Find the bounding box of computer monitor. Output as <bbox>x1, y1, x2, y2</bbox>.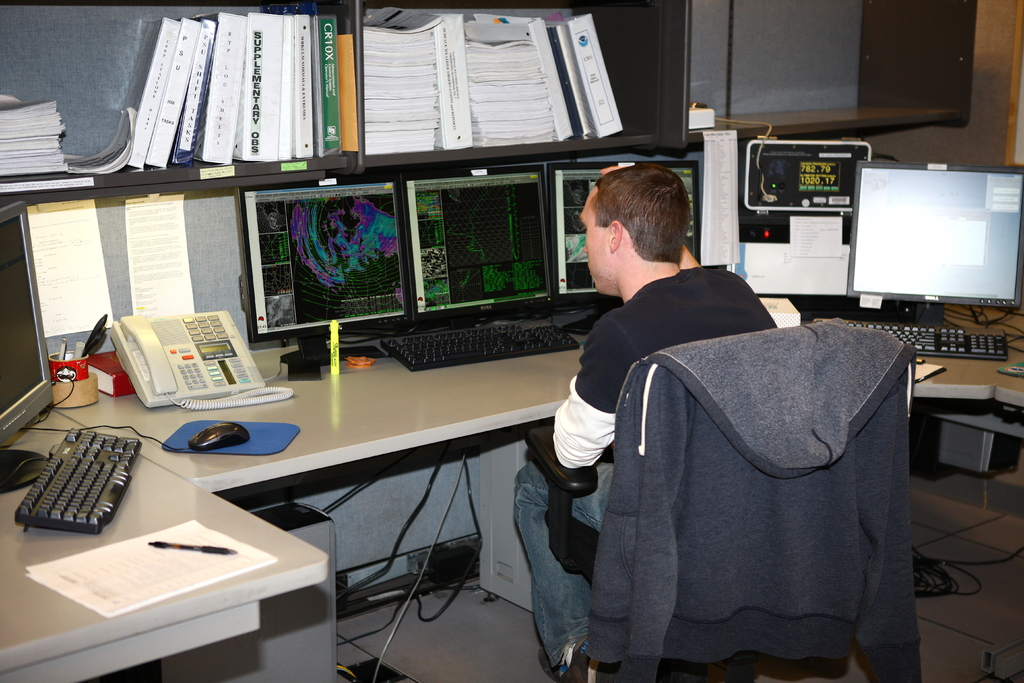
<bbox>230, 185, 409, 384</bbox>.
